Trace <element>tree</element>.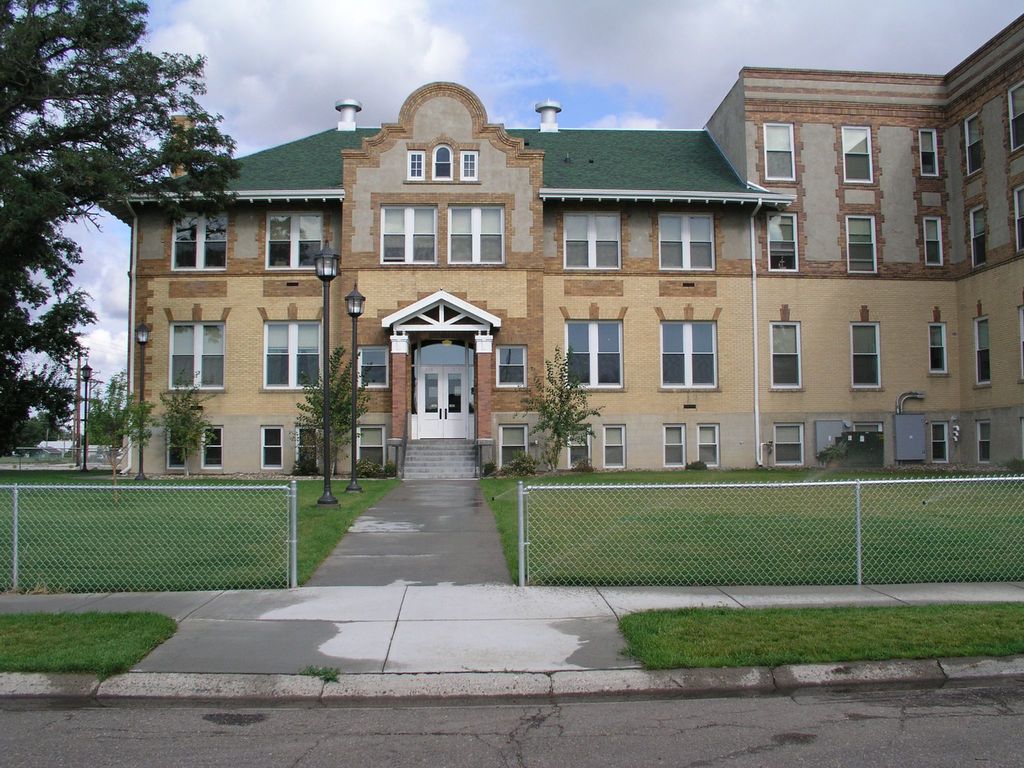
Traced to bbox=[0, 0, 249, 352].
